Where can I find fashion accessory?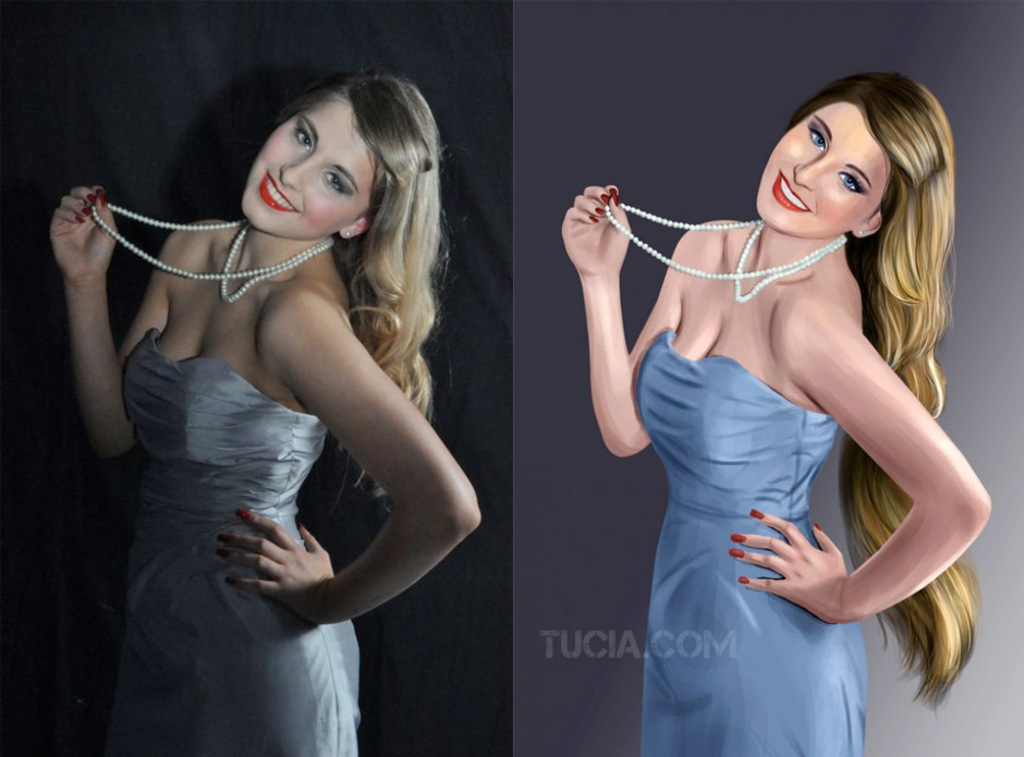
You can find it at BBox(730, 228, 852, 305).
